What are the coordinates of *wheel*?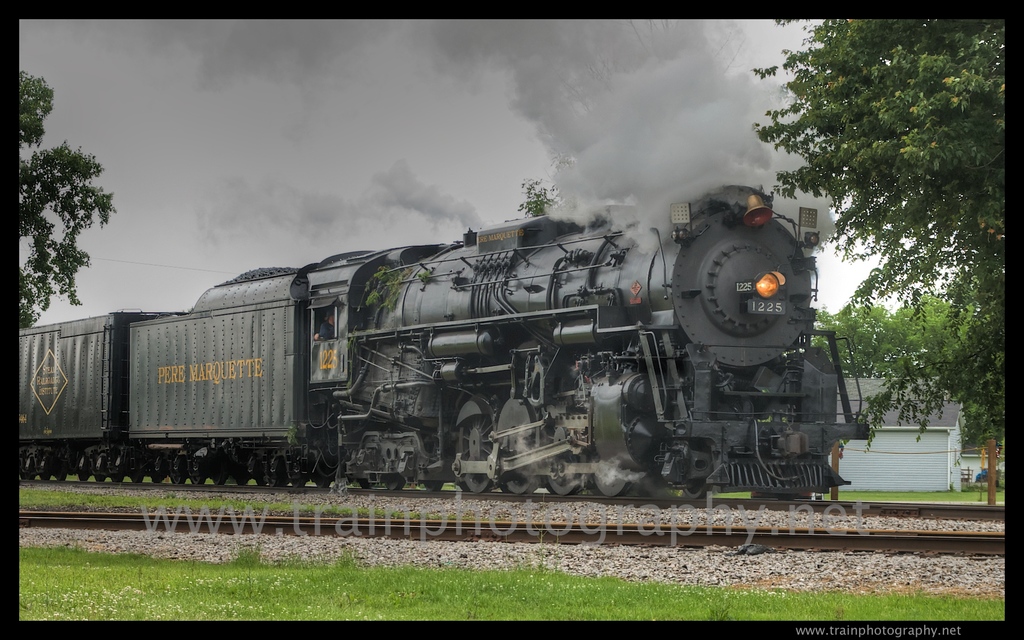
locate(682, 484, 711, 499).
